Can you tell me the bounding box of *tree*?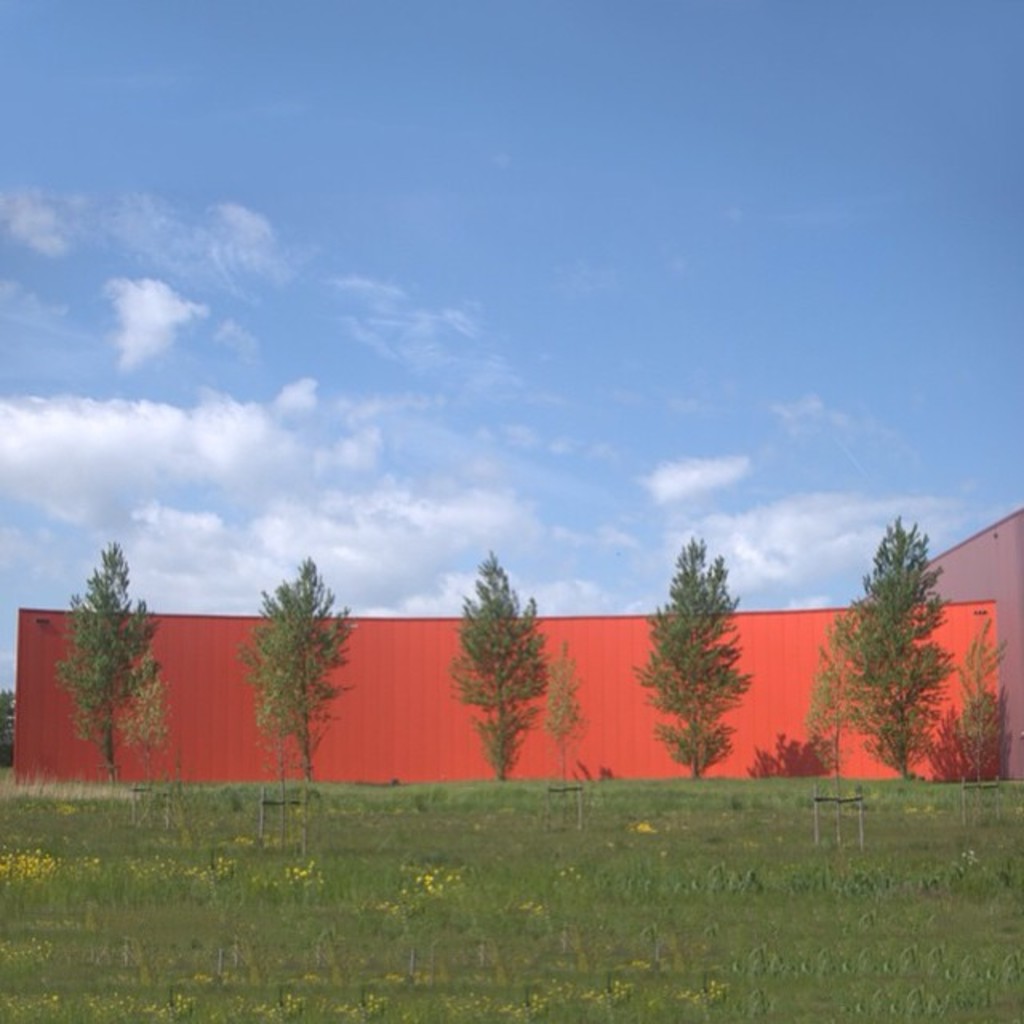
bbox=[446, 544, 582, 784].
